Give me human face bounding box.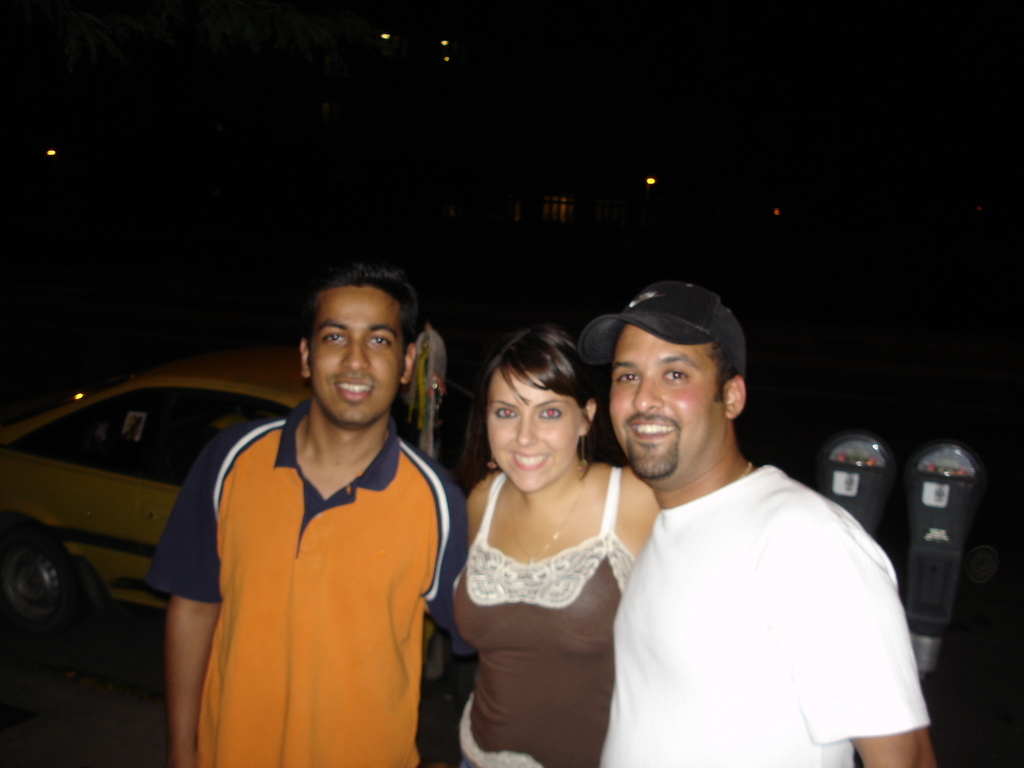
[left=308, top=288, right=403, bottom=426].
